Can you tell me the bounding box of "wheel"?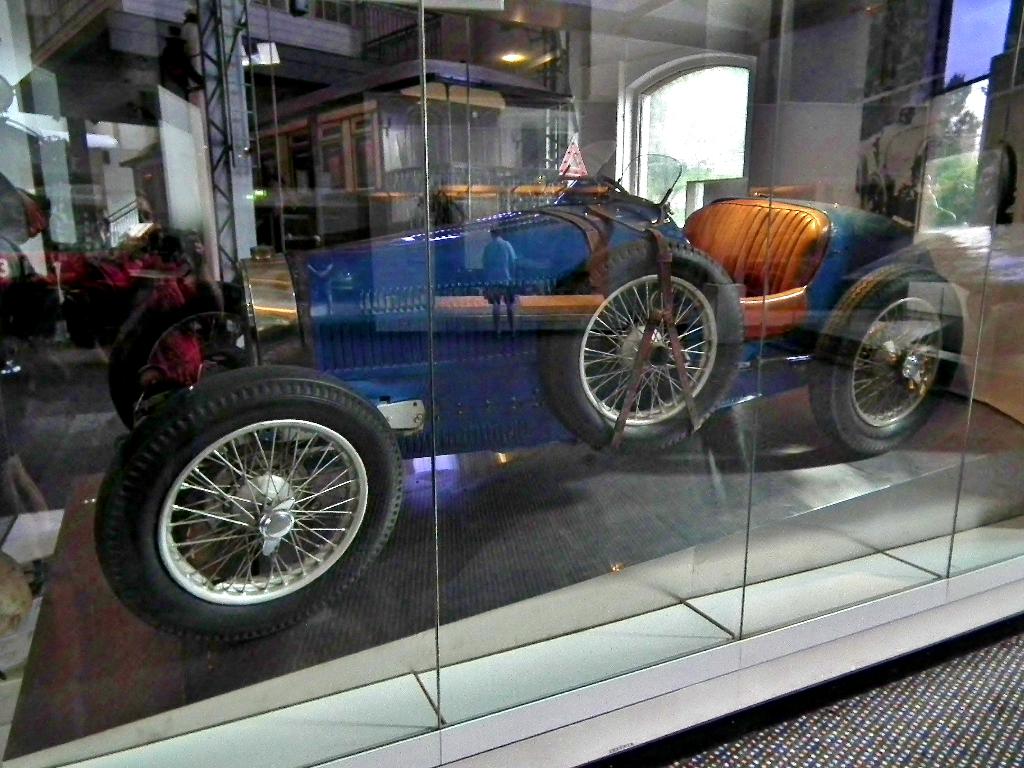
(92,358,406,653).
